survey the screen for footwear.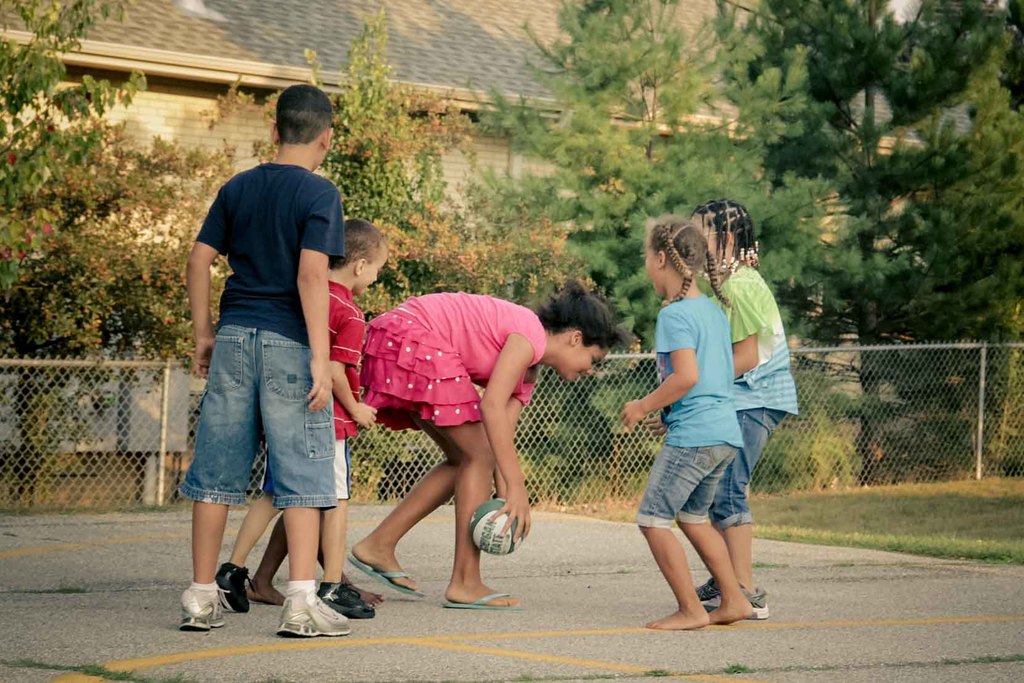
Survey found: [316,578,380,623].
